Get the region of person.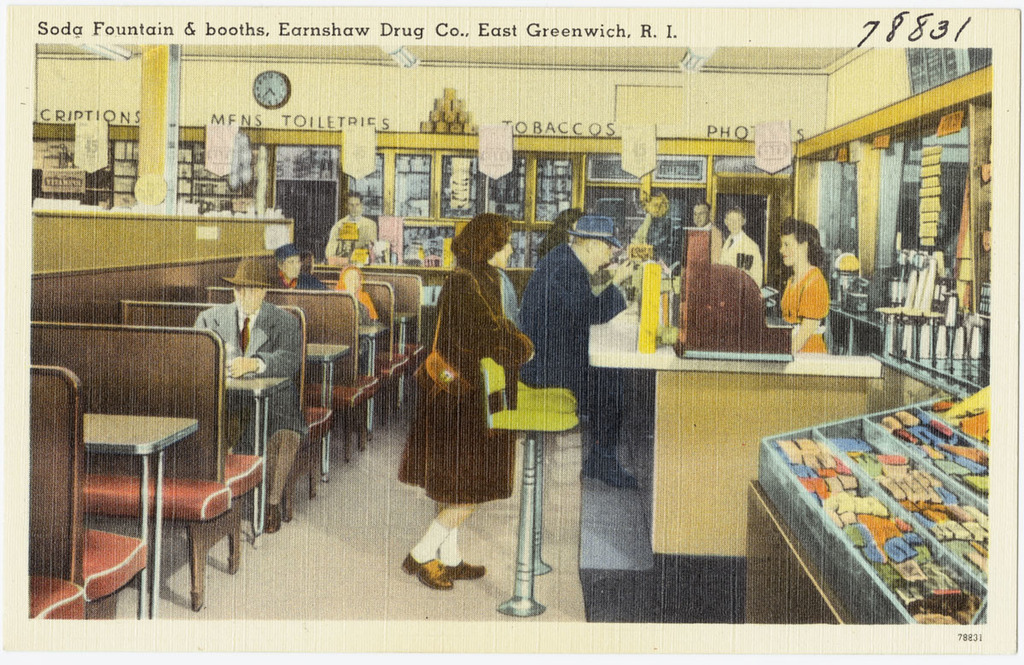
bbox=(269, 248, 330, 291).
